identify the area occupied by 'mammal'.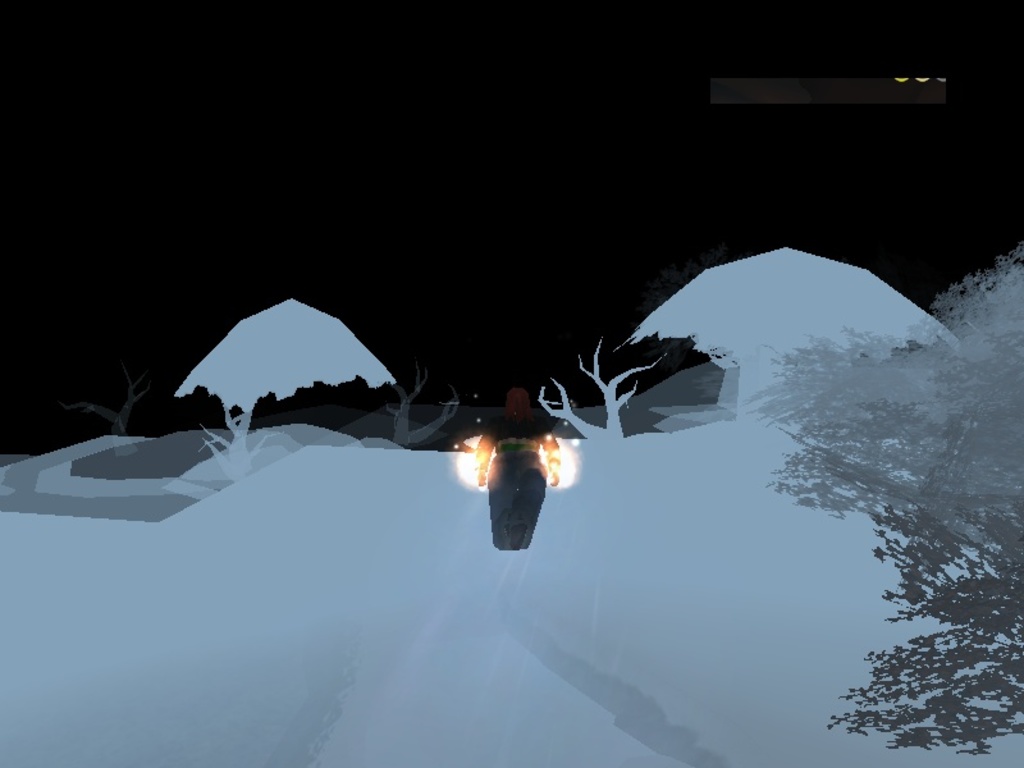
Area: BBox(461, 380, 594, 572).
